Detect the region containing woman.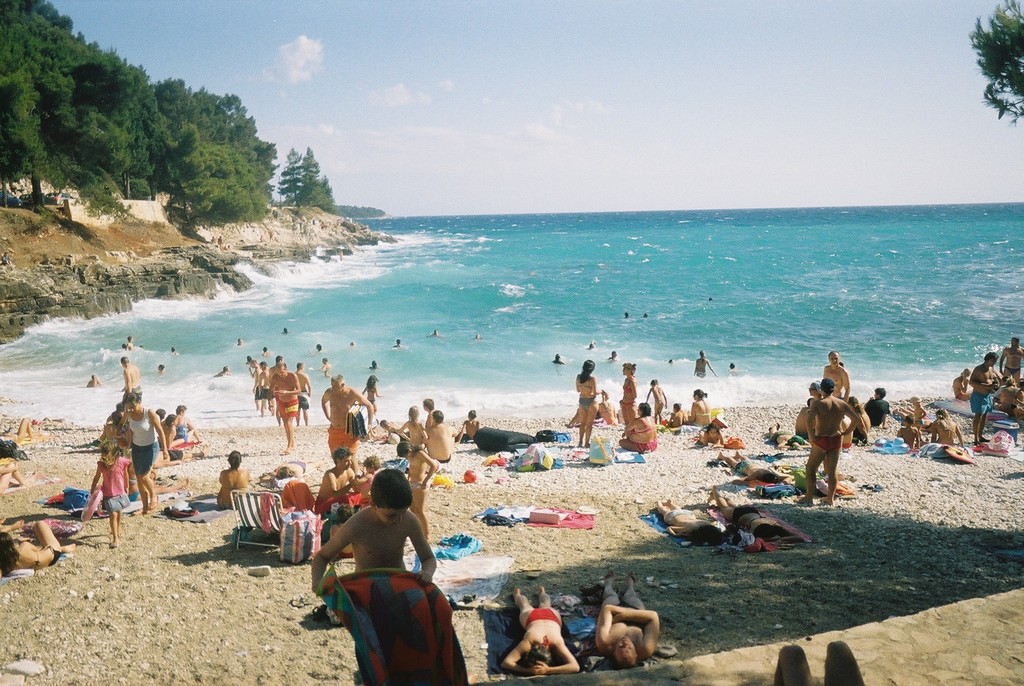
<bbox>930, 407, 965, 452</bbox>.
